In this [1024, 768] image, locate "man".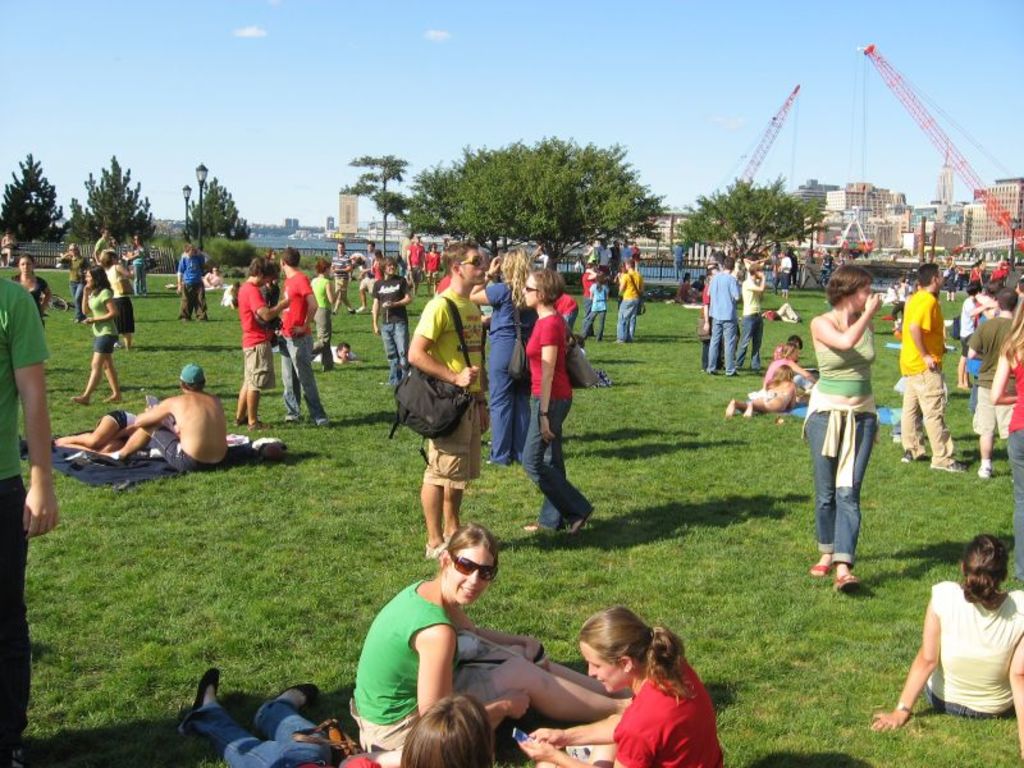
Bounding box: l=238, t=262, r=292, b=429.
